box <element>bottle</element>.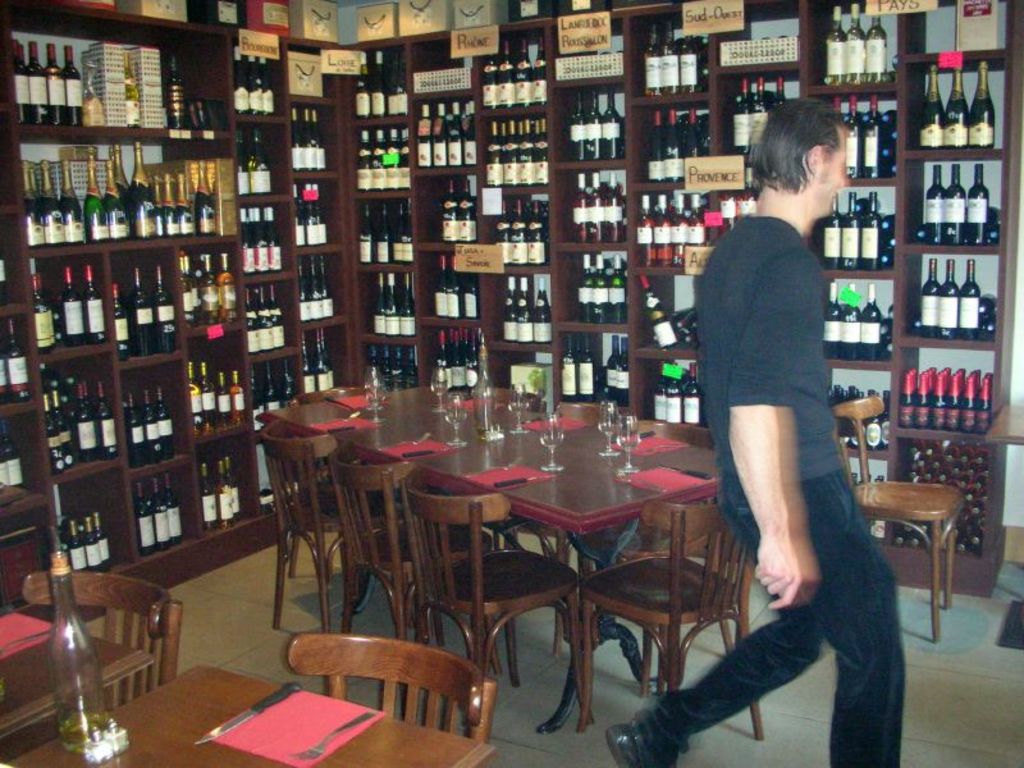
[left=969, top=59, right=995, bottom=151].
